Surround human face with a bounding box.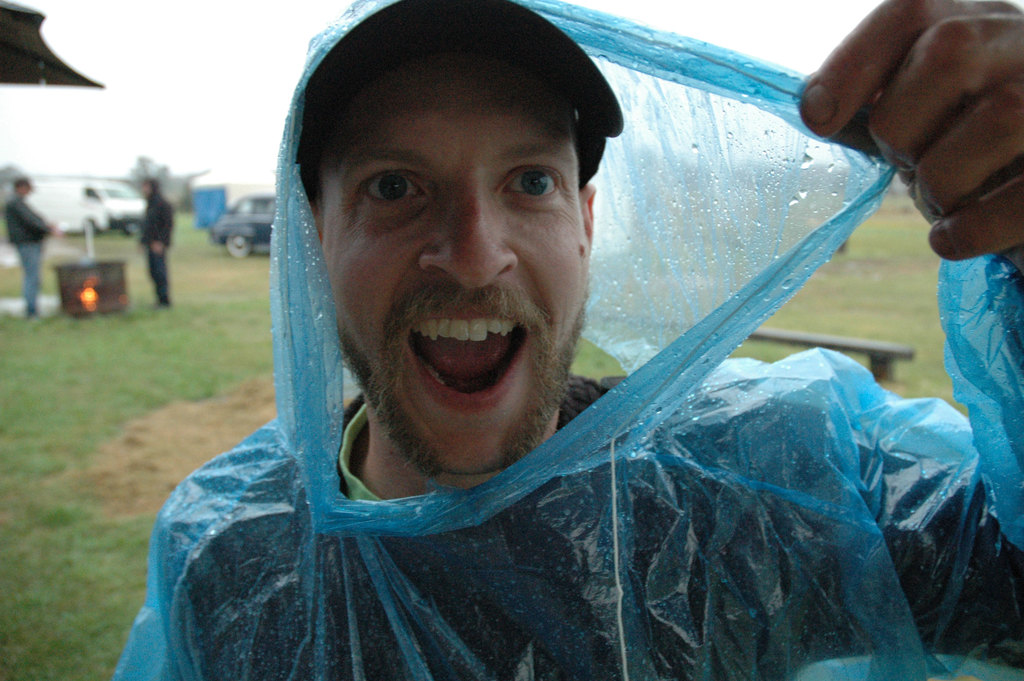
bbox=(322, 44, 591, 482).
